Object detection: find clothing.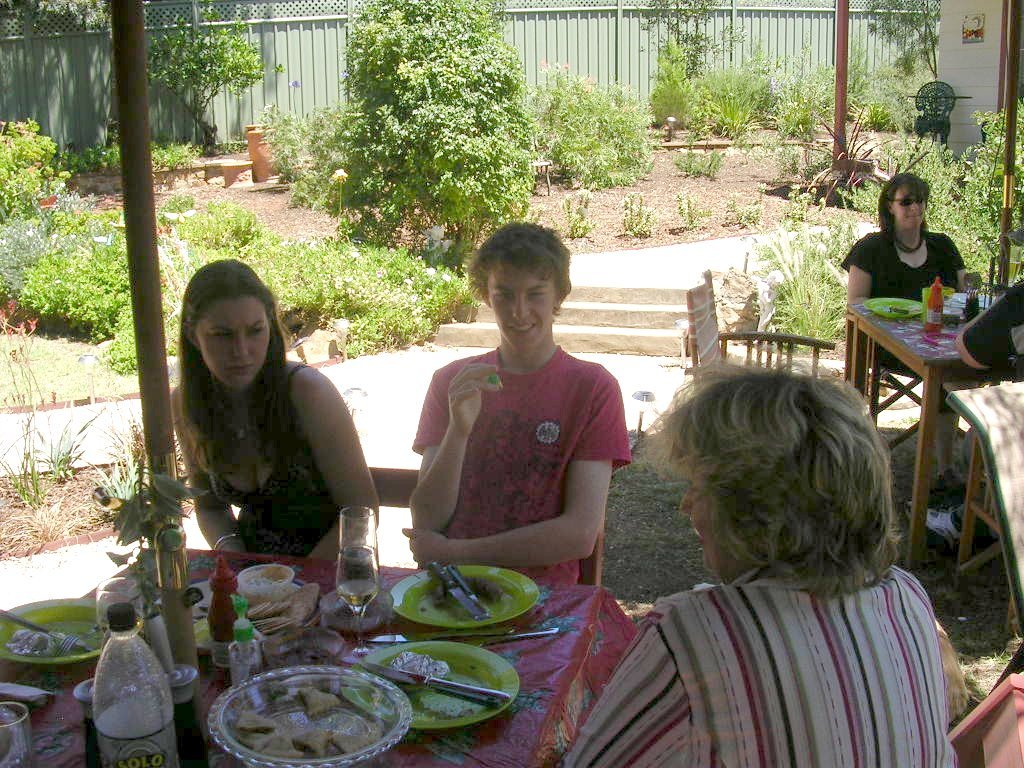
select_region(412, 320, 627, 583).
